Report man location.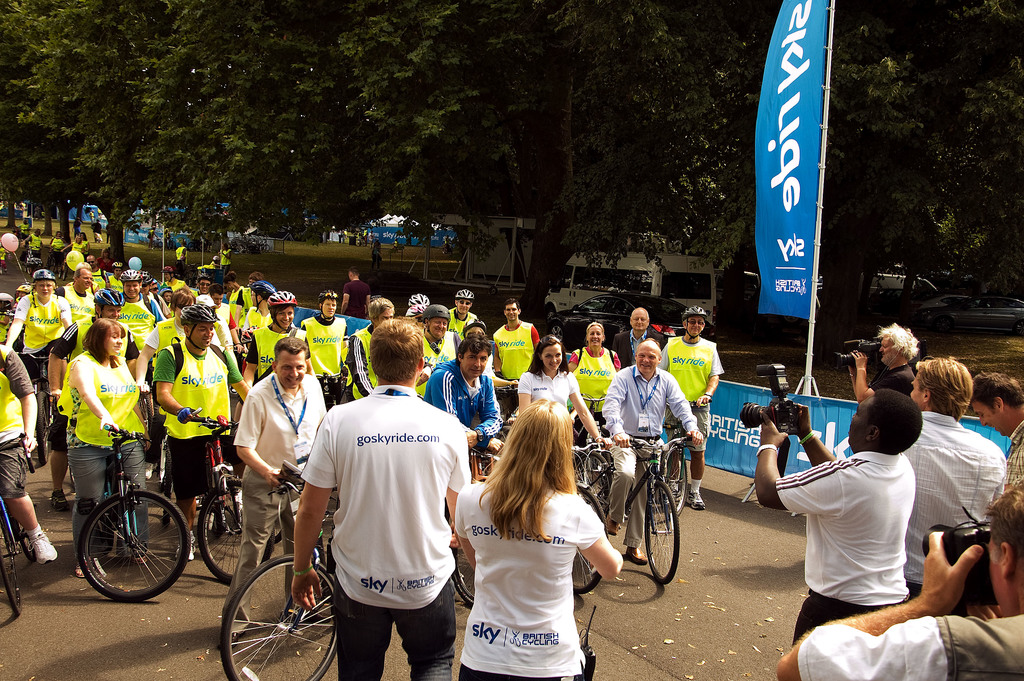
Report: <region>335, 262, 374, 320</region>.
